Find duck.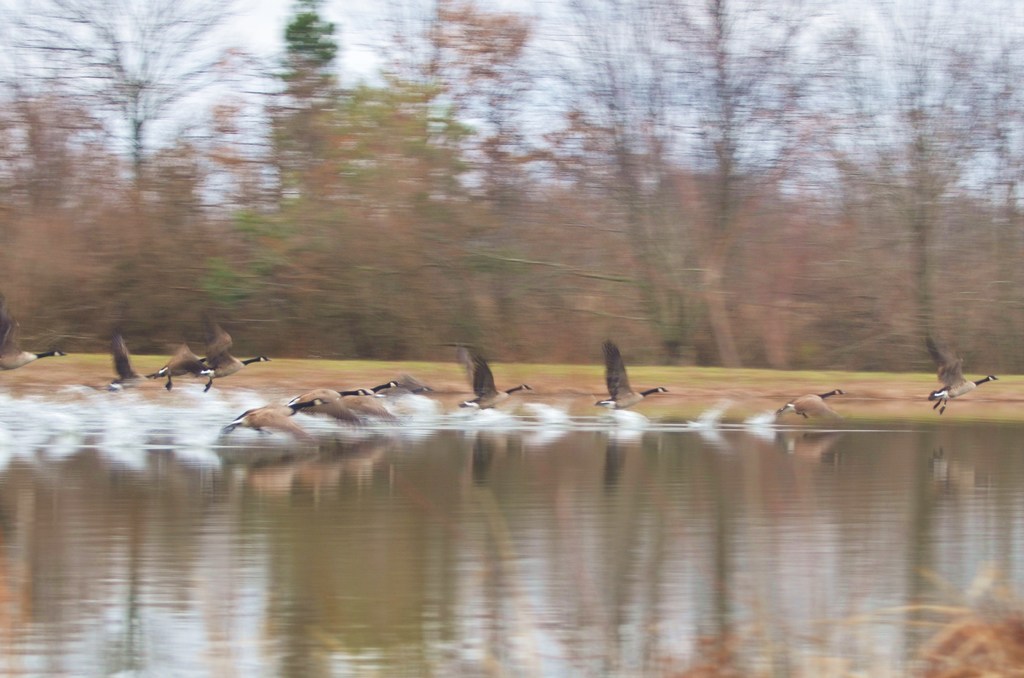
locate(457, 344, 528, 416).
